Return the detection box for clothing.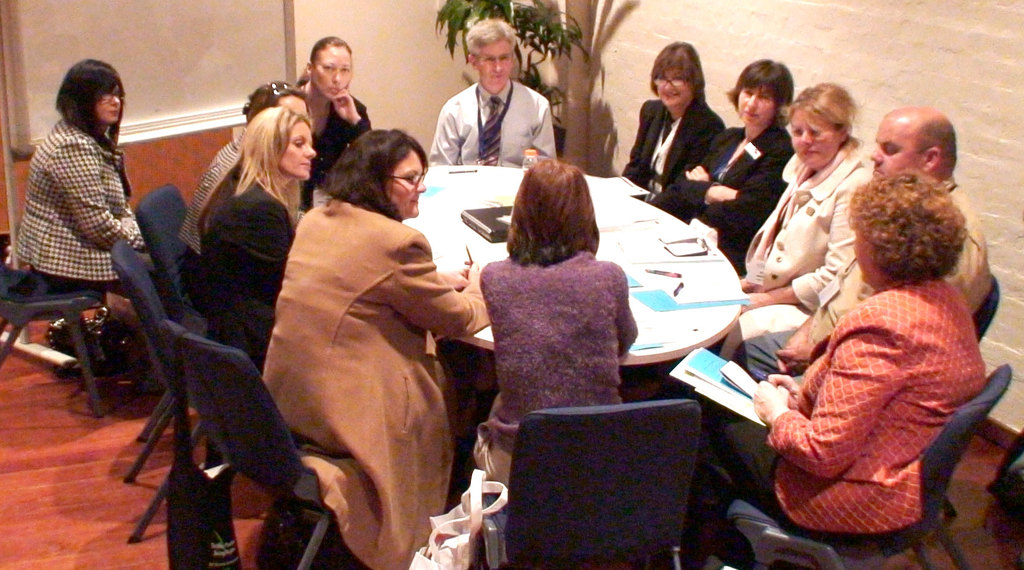
674,118,786,258.
